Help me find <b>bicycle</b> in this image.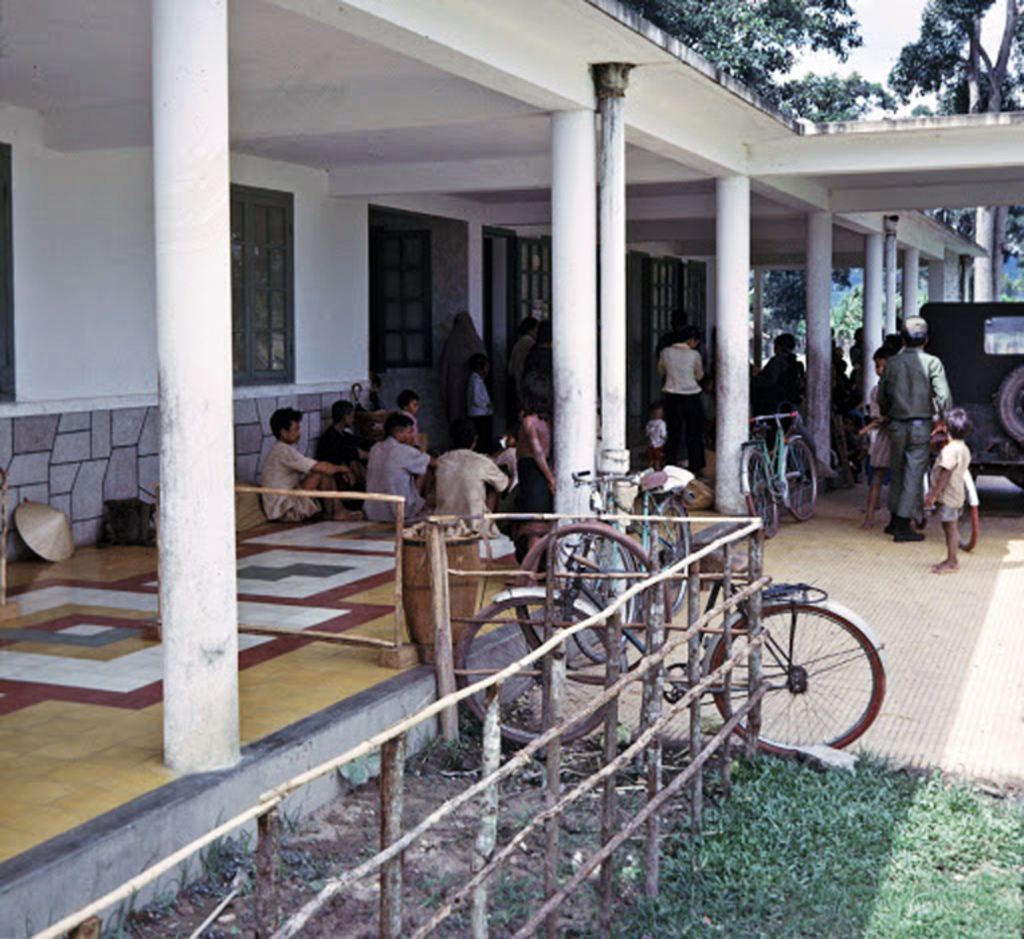
Found it: (x1=910, y1=410, x2=981, y2=551).
